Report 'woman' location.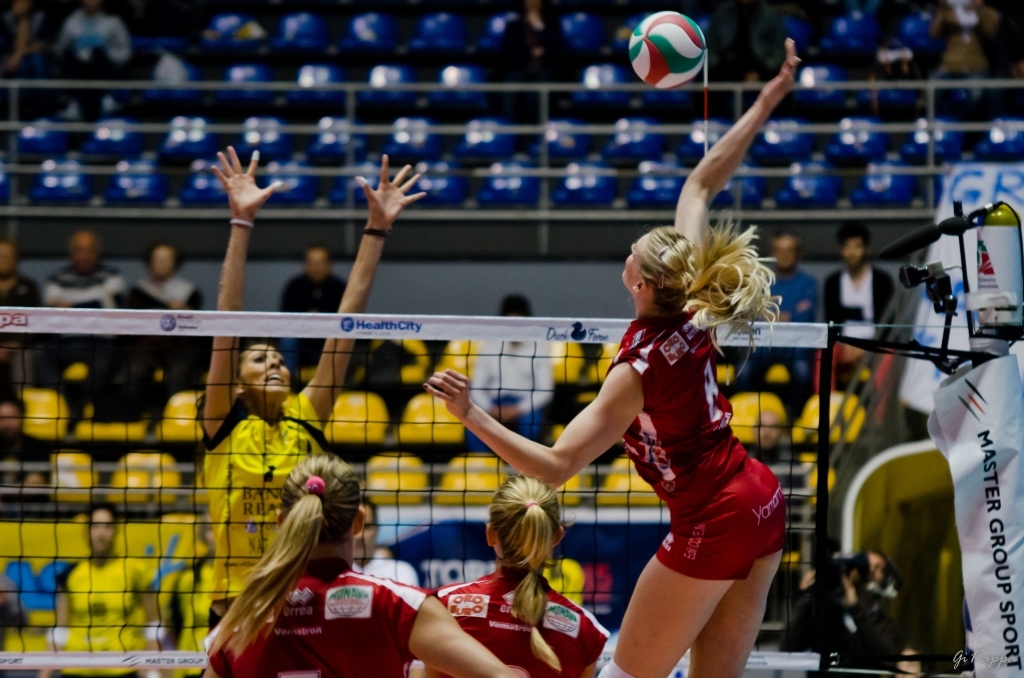
Report: (x1=194, y1=144, x2=422, y2=634).
